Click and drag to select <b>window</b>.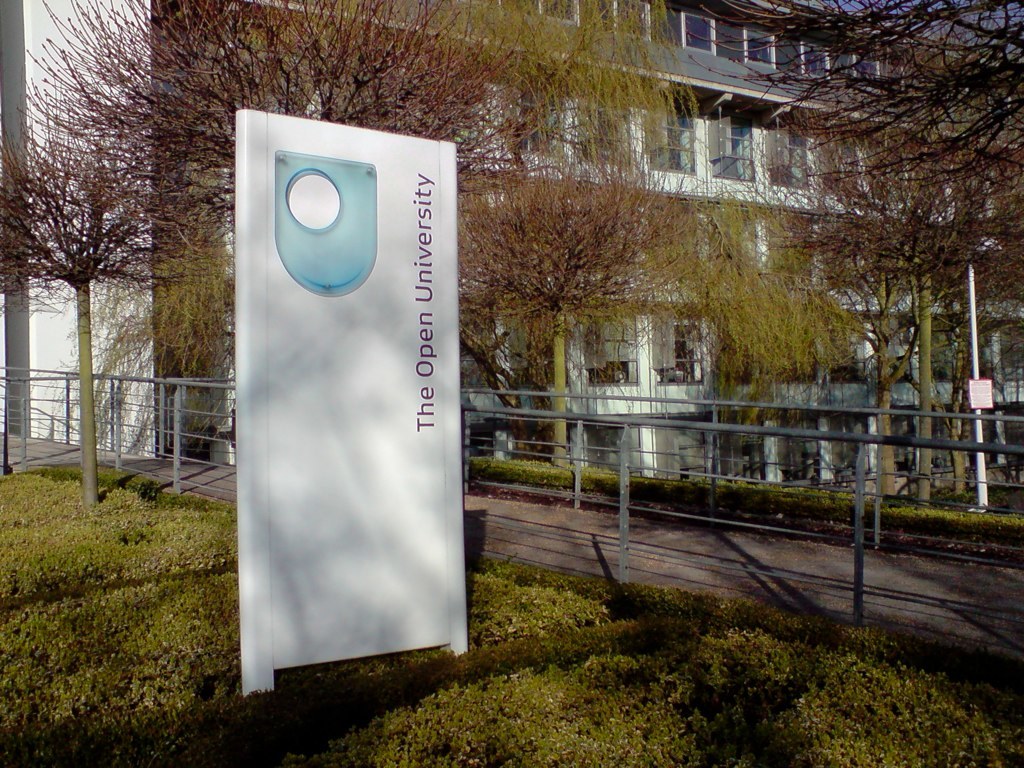
Selection: bbox(921, 164, 946, 205).
